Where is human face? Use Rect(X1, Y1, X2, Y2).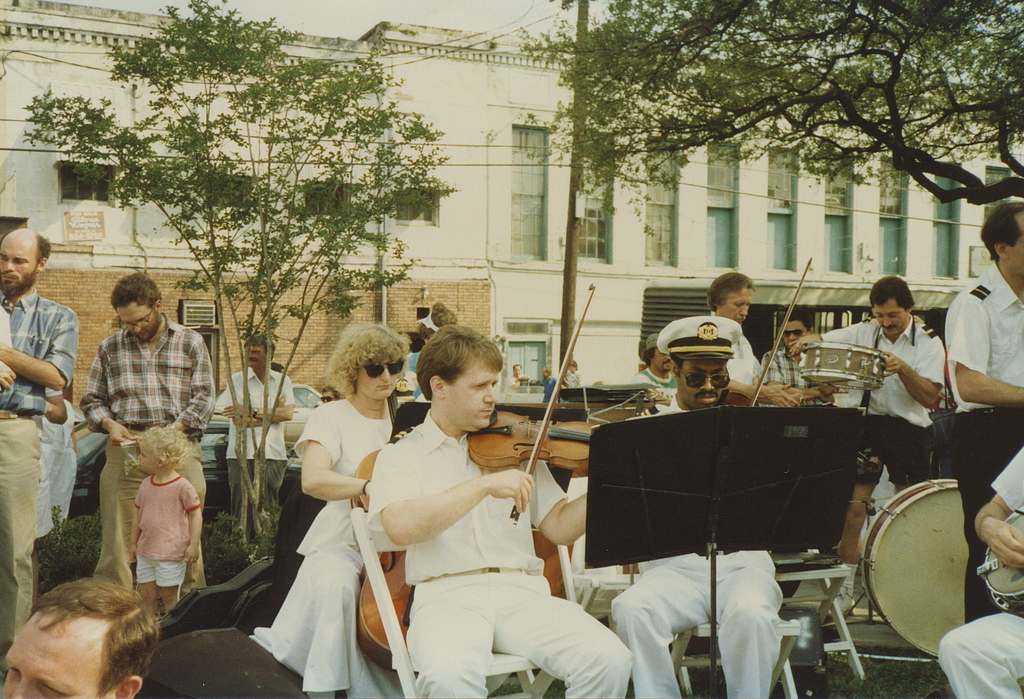
Rect(678, 363, 727, 405).
